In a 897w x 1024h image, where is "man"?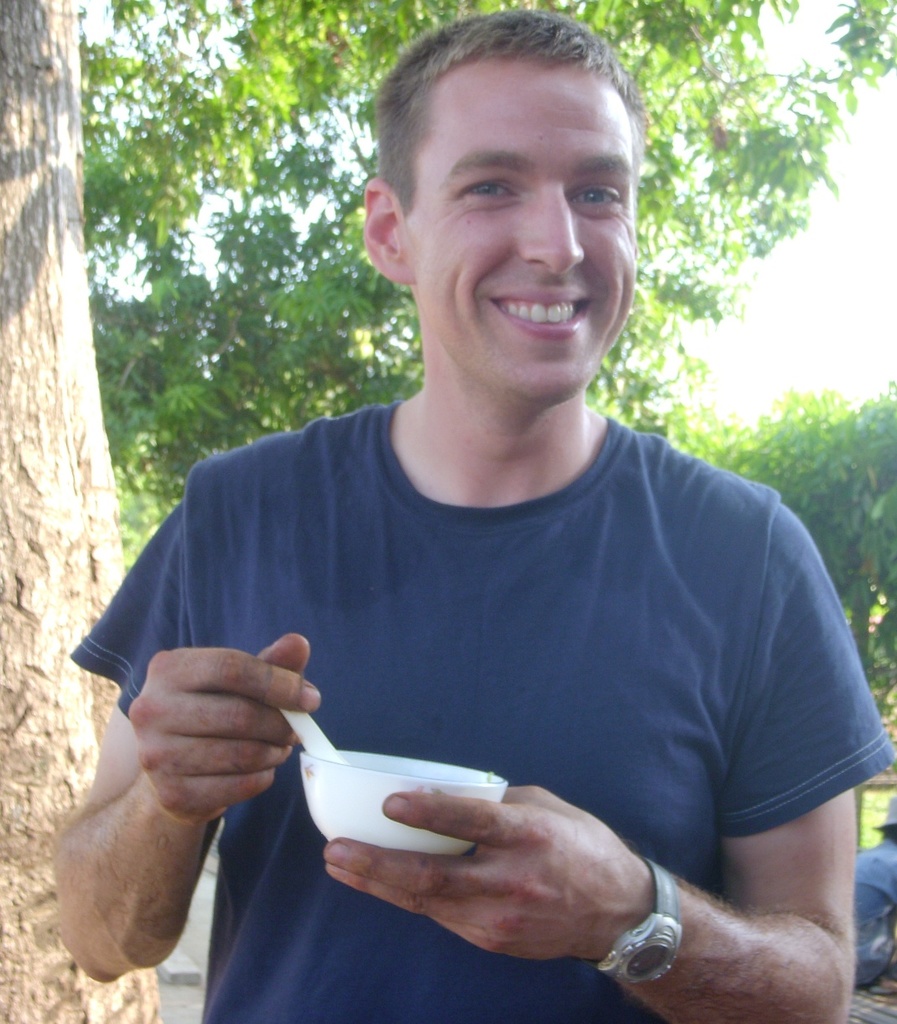
49, 55, 896, 1005.
